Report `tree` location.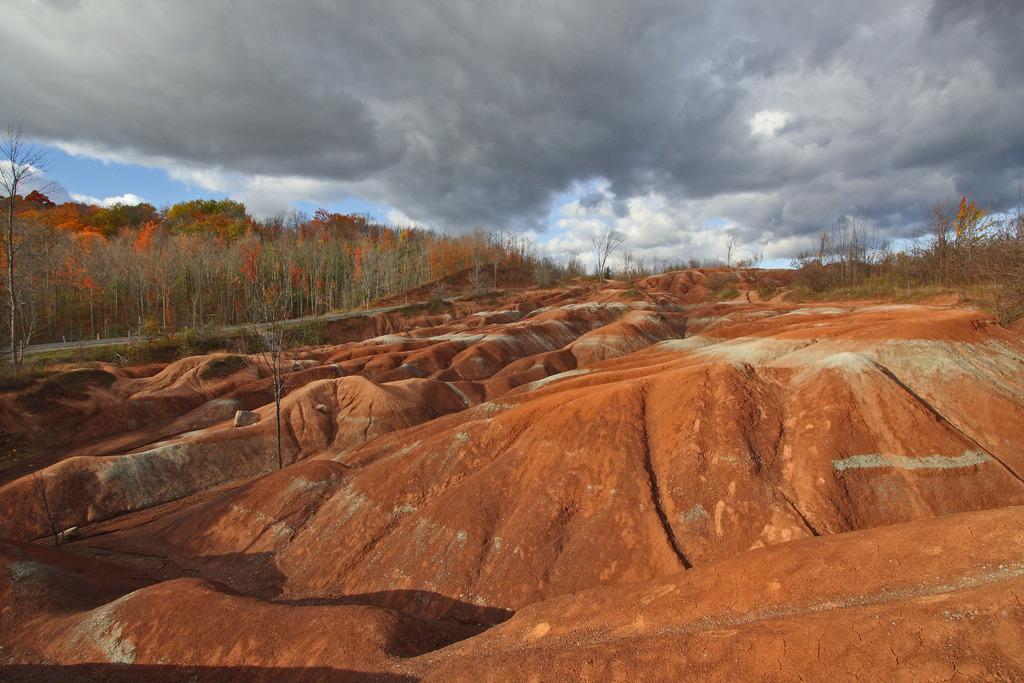
Report: rect(0, 123, 63, 362).
